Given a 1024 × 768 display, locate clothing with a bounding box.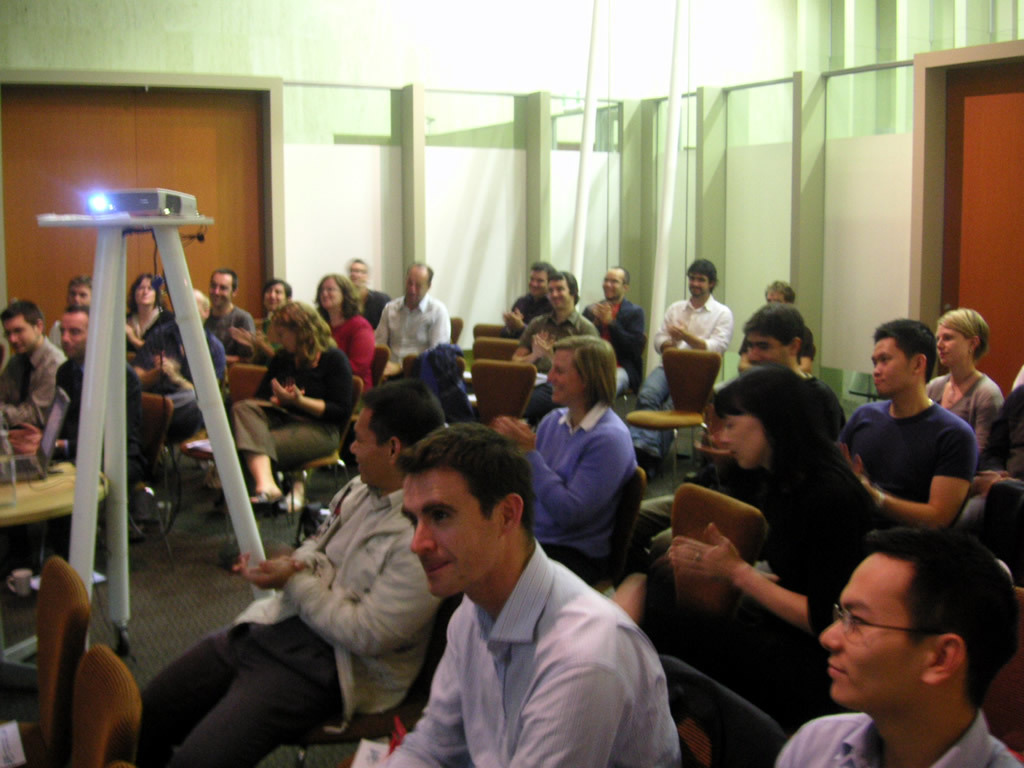
Located: (519,307,607,371).
